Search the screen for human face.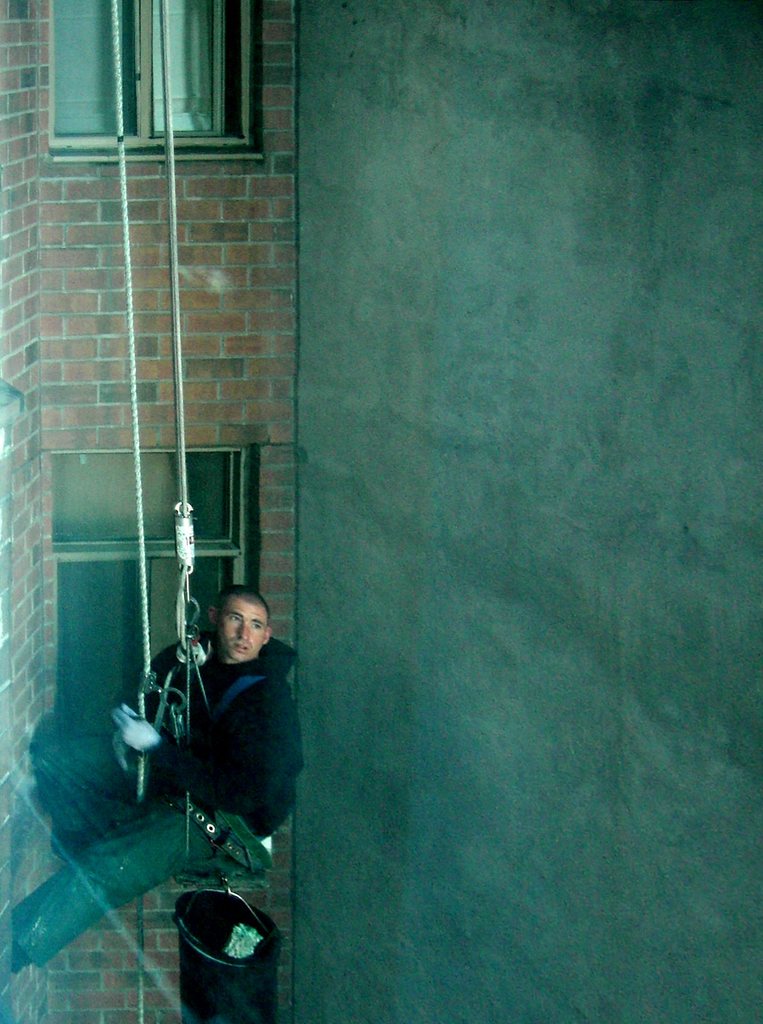
Found at 216:595:266:659.
